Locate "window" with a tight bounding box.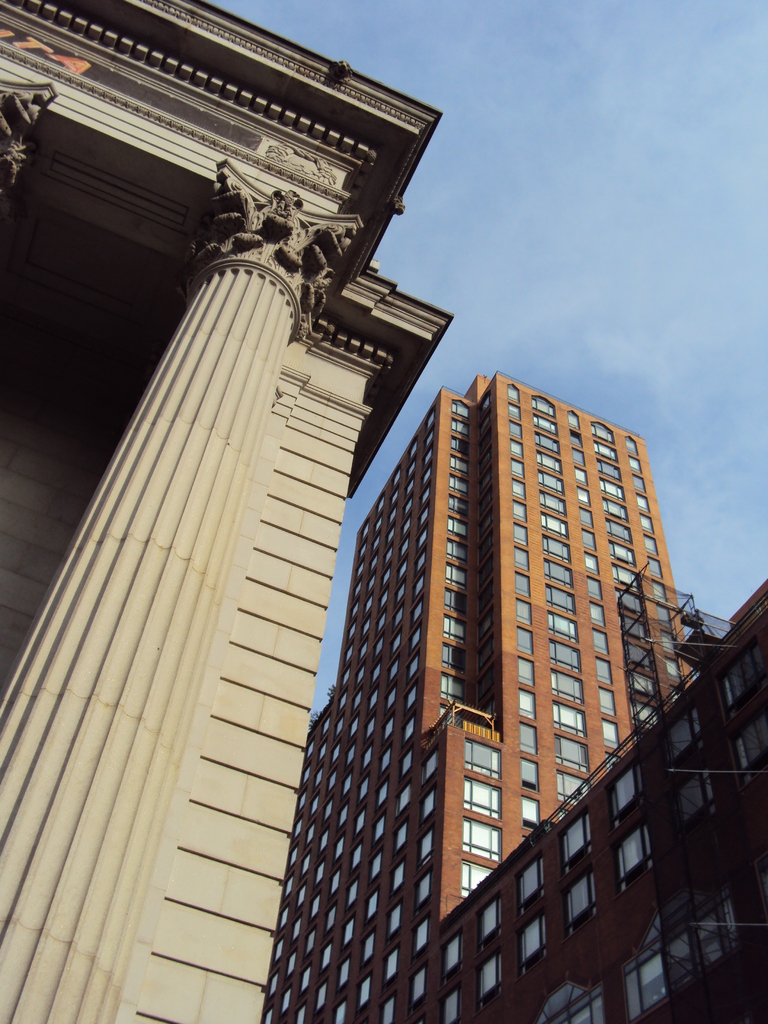
pyautogui.locateOnScreen(642, 533, 656, 552).
